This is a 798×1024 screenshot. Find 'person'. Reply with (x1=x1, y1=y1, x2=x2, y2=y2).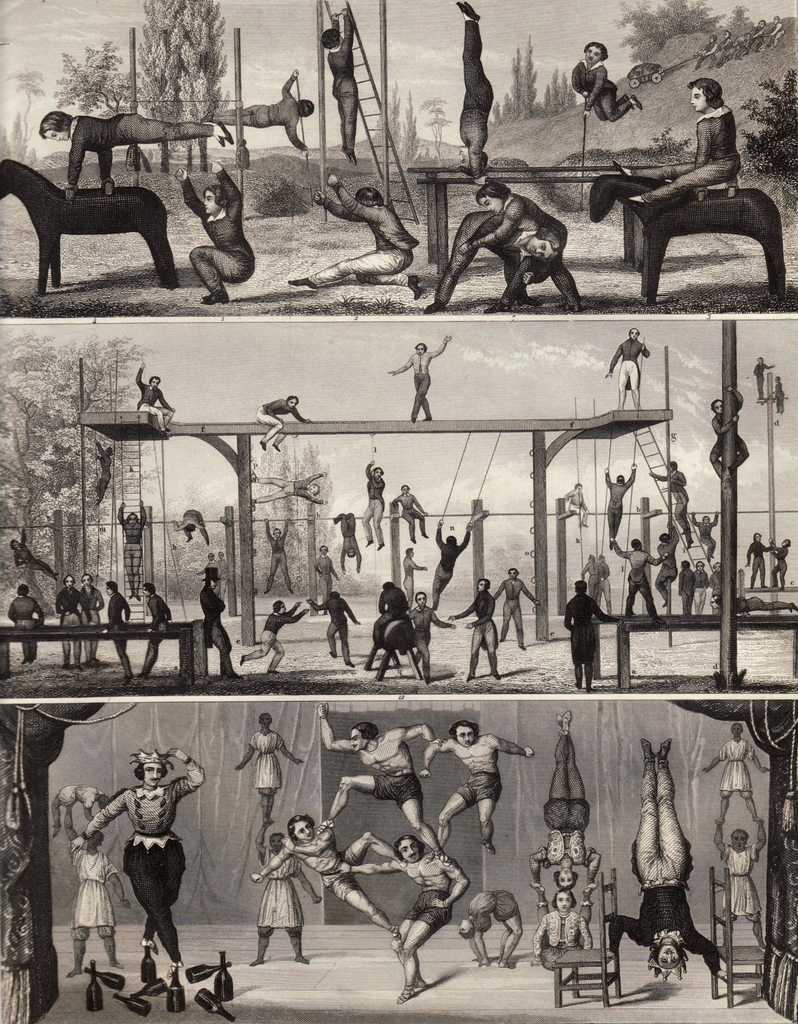
(x1=7, y1=584, x2=47, y2=664).
